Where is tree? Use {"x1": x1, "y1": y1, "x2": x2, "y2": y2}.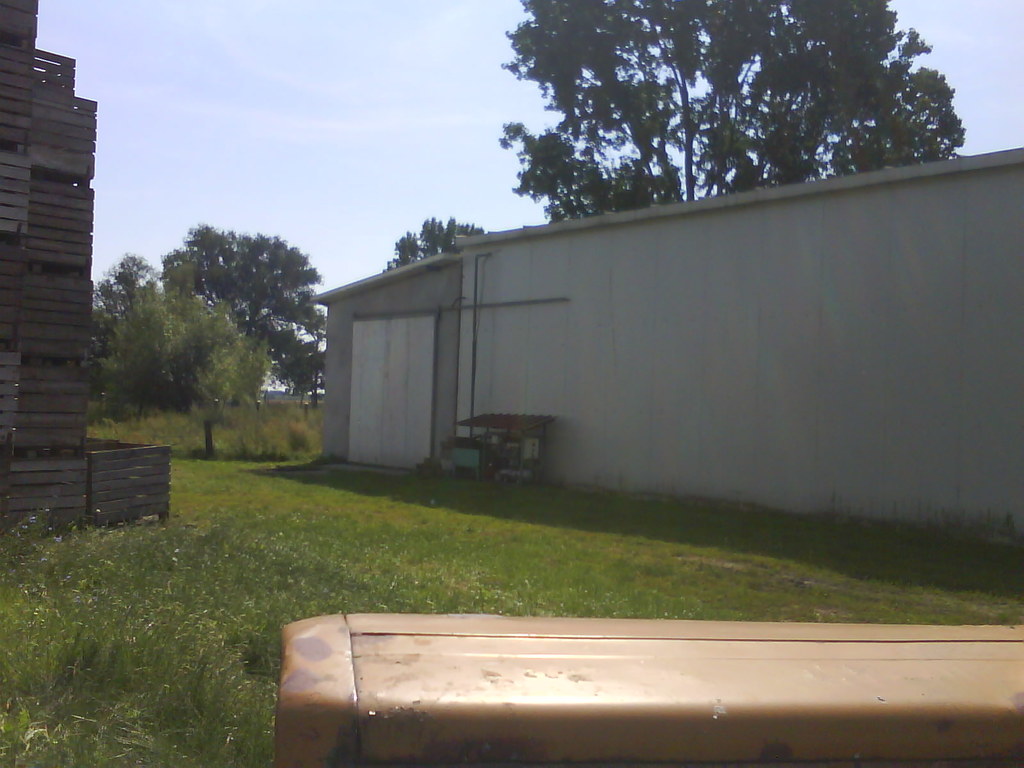
{"x1": 115, "y1": 280, "x2": 275, "y2": 460}.
